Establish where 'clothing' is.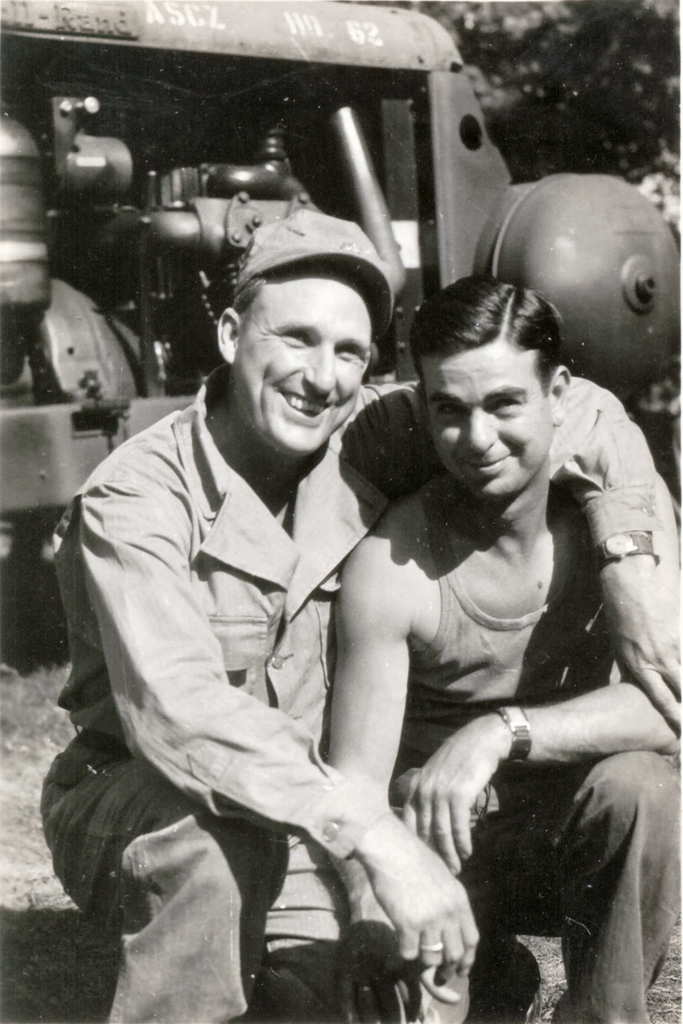
Established at bbox=[41, 362, 682, 1023].
